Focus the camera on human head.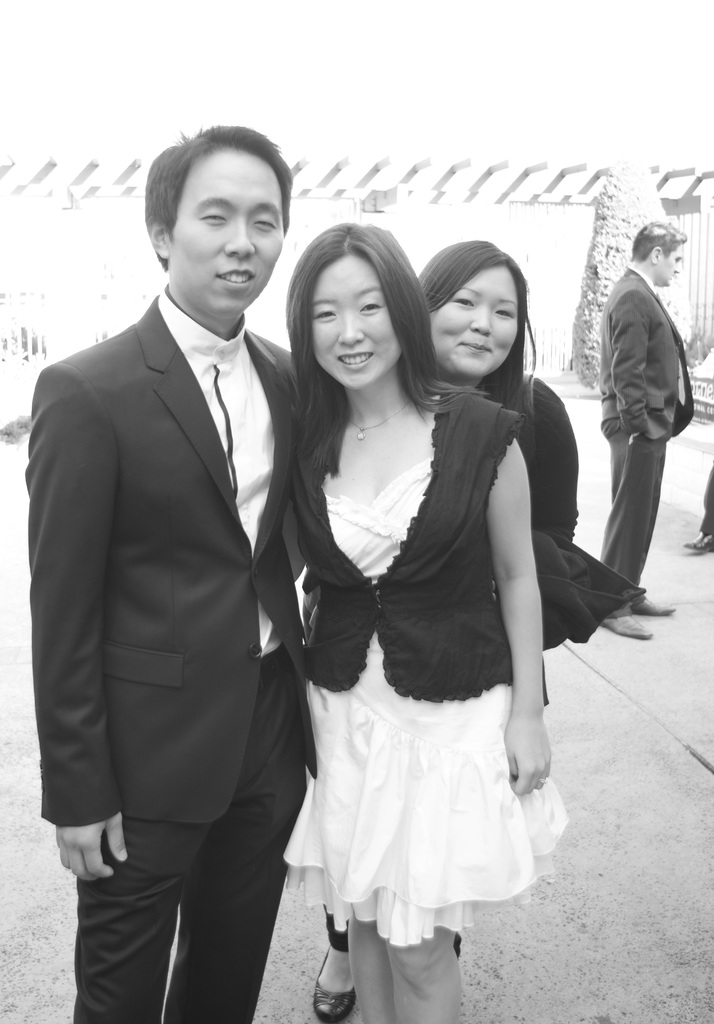
Focus region: 290/226/421/390.
